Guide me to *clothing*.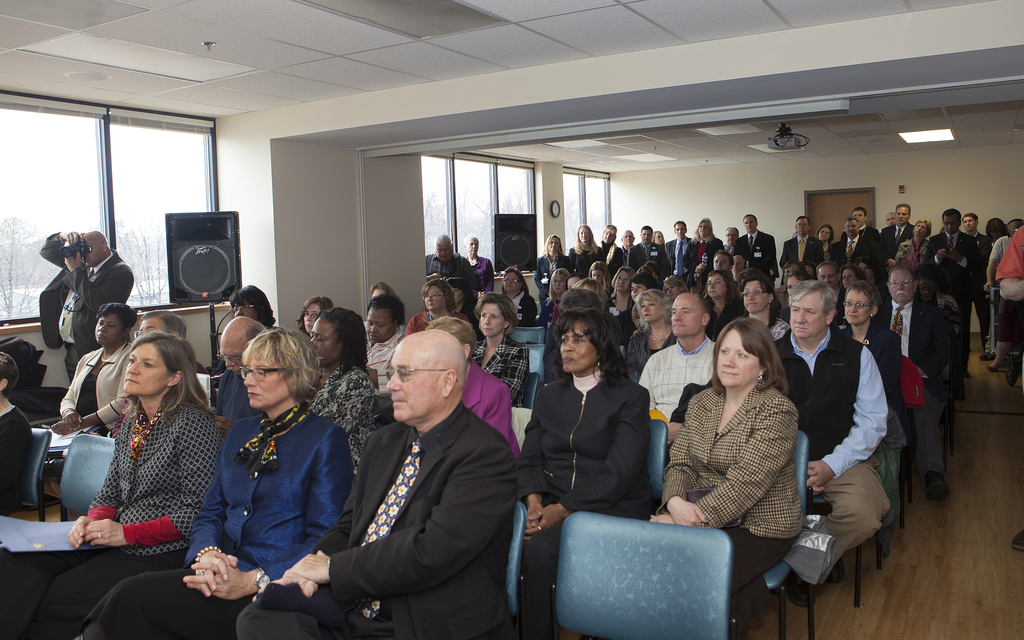
Guidance: region(968, 221, 993, 328).
